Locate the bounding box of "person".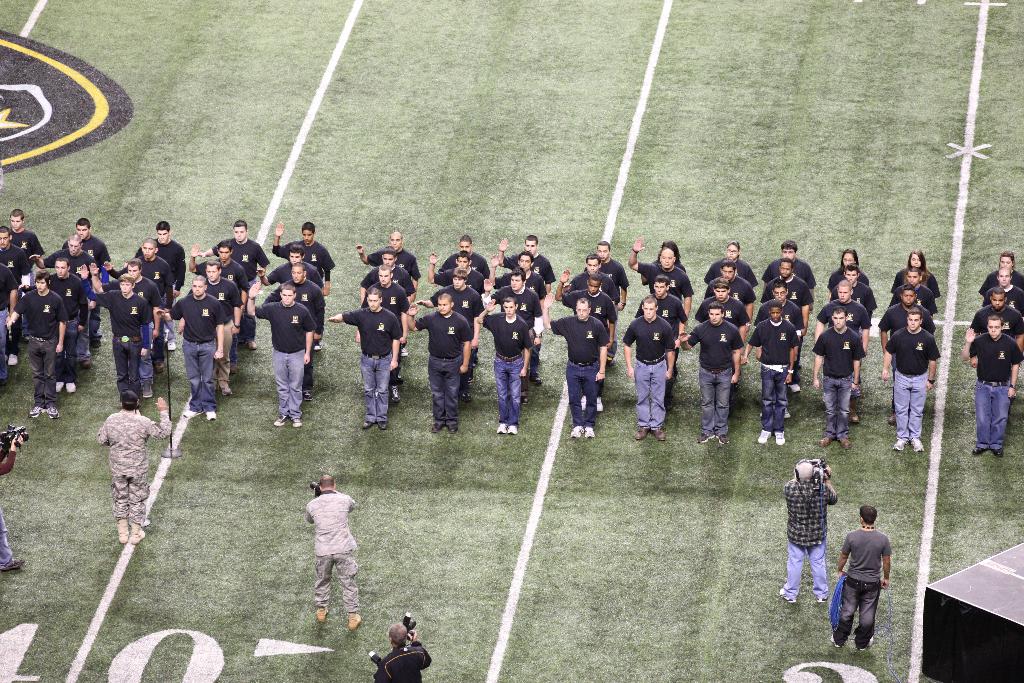
Bounding box: locate(840, 502, 905, 656).
